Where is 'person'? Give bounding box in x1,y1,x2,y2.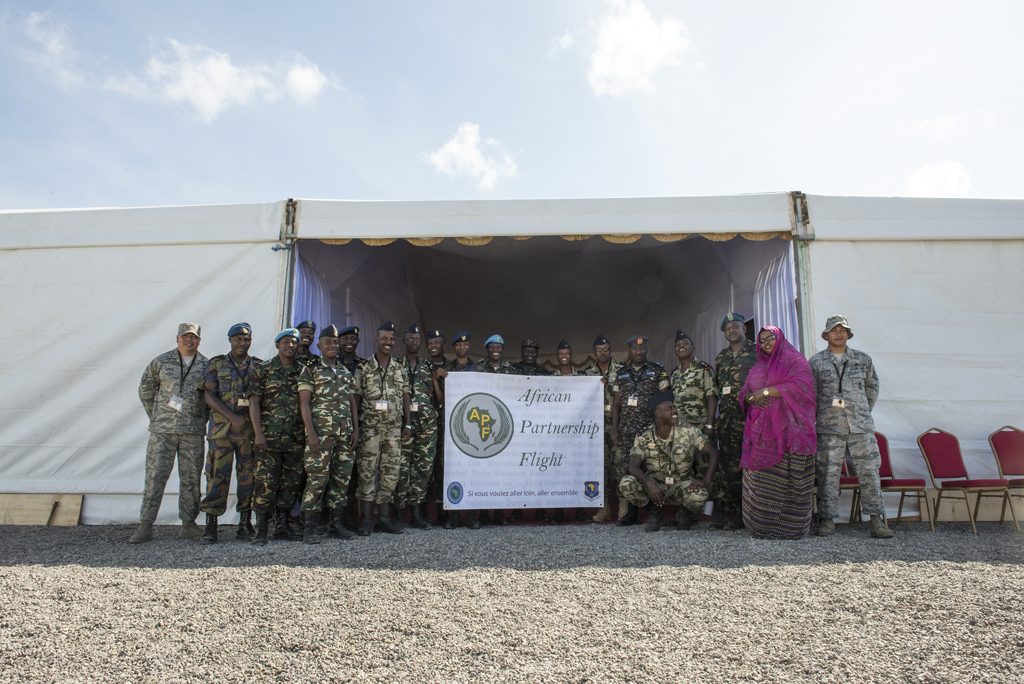
292,317,321,362.
